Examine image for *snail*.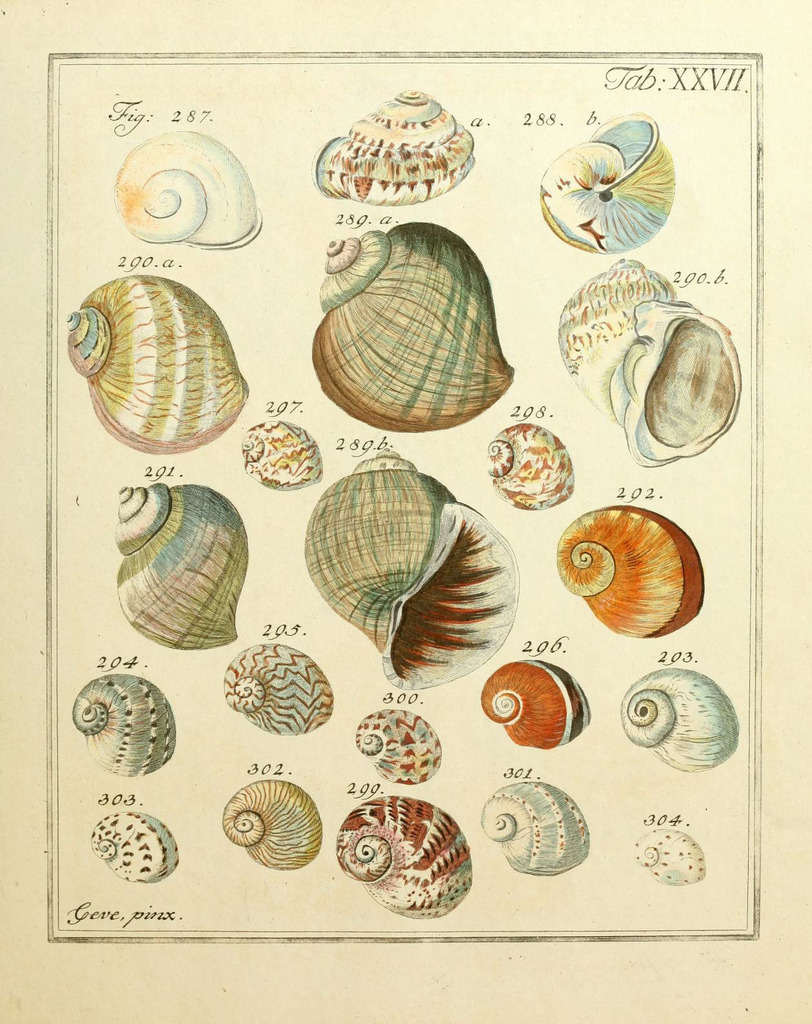
Examination result: <bbox>68, 671, 178, 775</bbox>.
